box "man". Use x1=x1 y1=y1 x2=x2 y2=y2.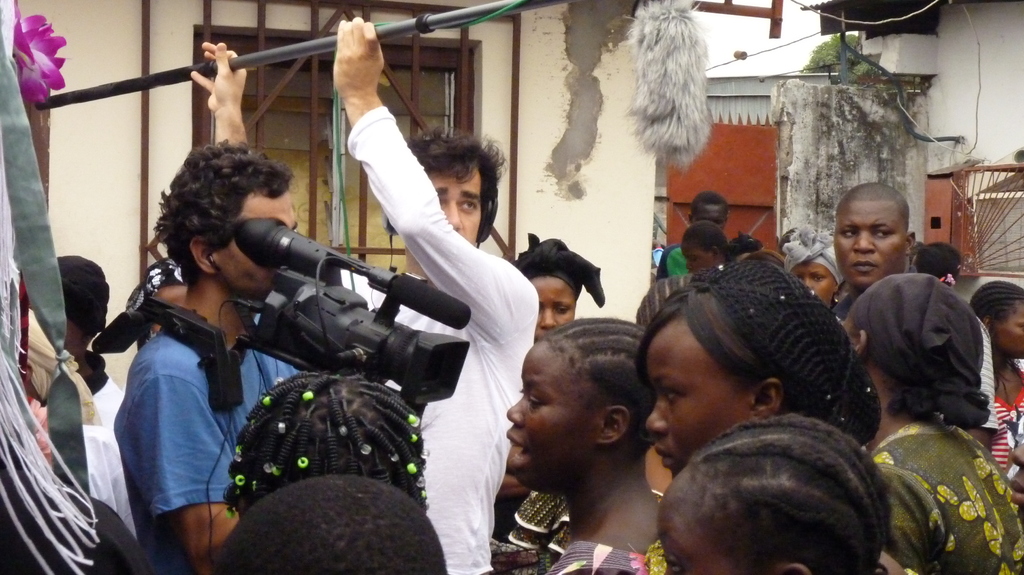
x1=193 y1=19 x2=540 y2=574.
